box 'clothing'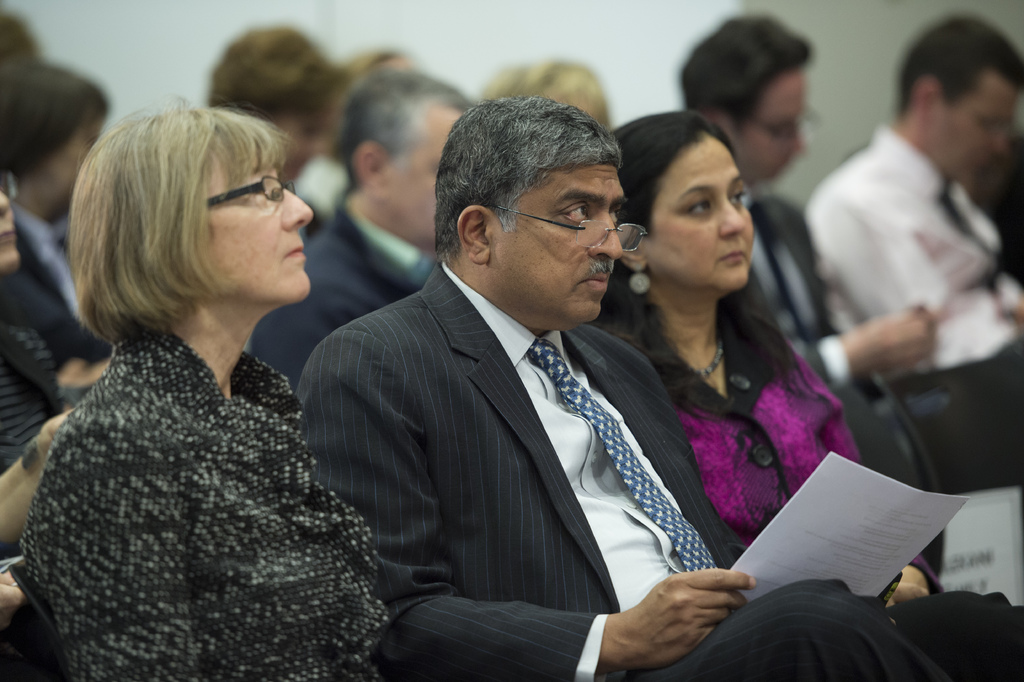
x1=804, y1=115, x2=1023, y2=487
